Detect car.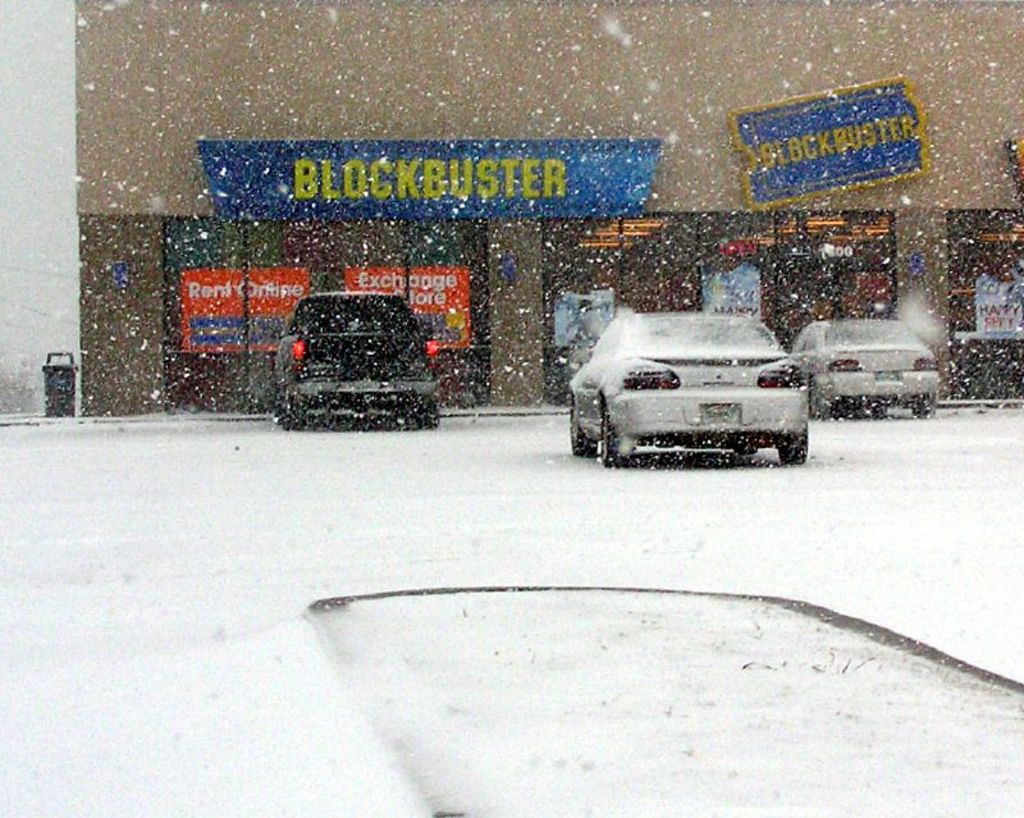
Detected at bbox=[275, 291, 439, 429].
